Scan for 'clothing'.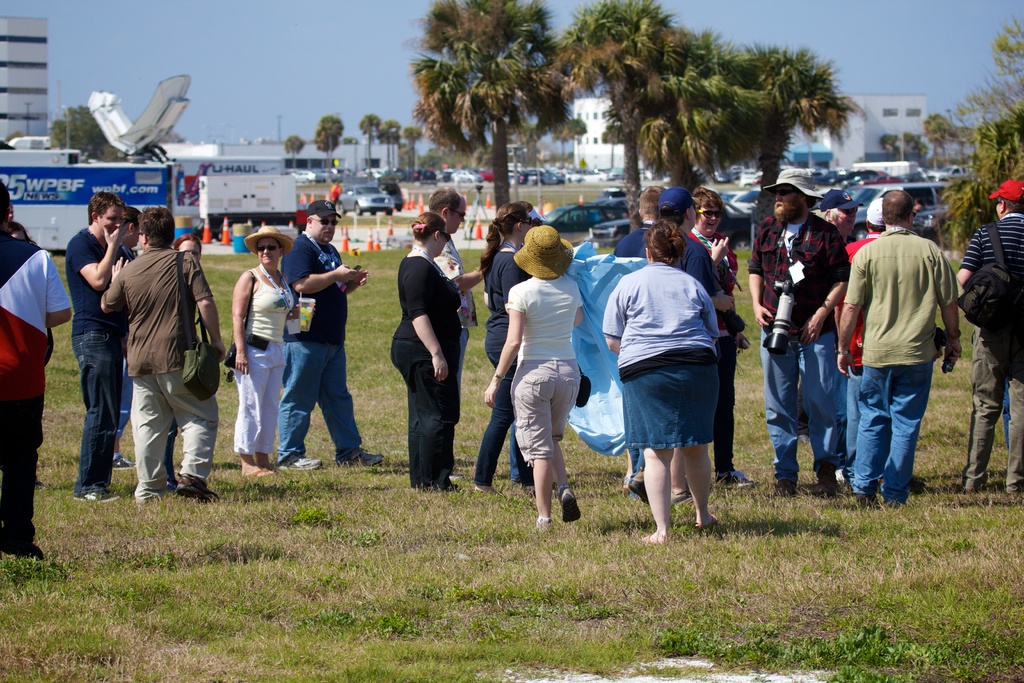
Scan result: (63, 225, 124, 486).
